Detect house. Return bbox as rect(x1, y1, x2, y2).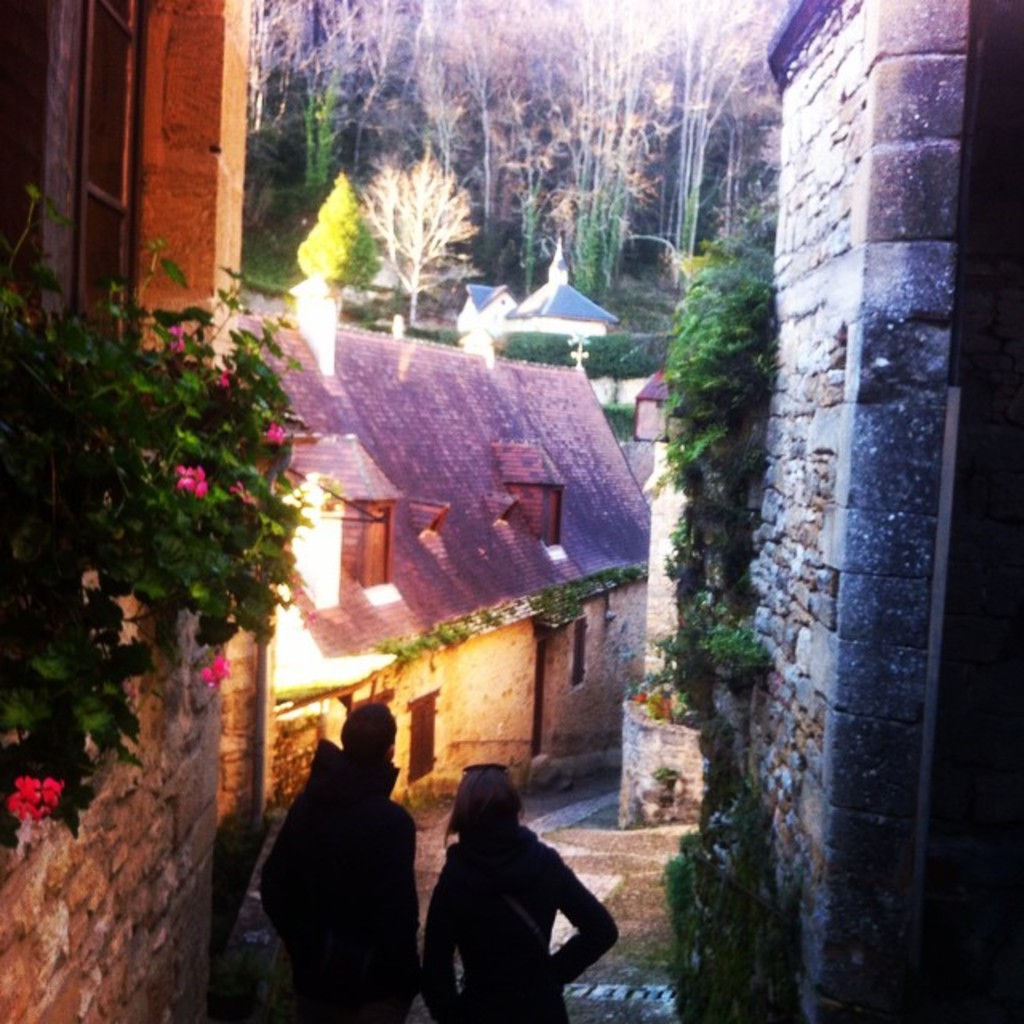
rect(758, 0, 1022, 1022).
